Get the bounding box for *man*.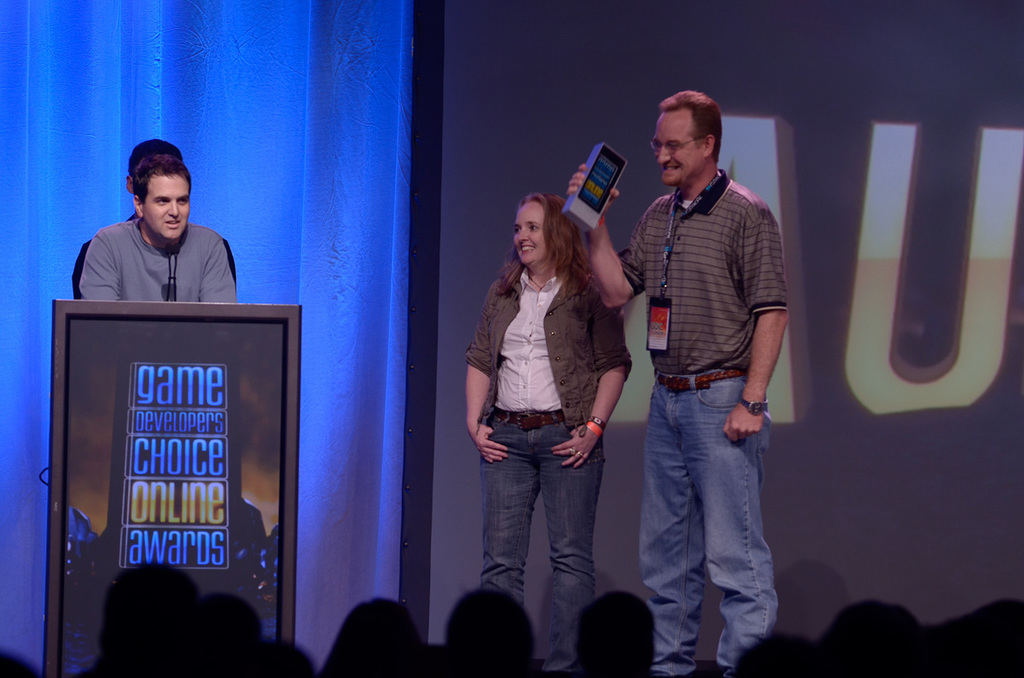
detection(607, 67, 803, 677).
